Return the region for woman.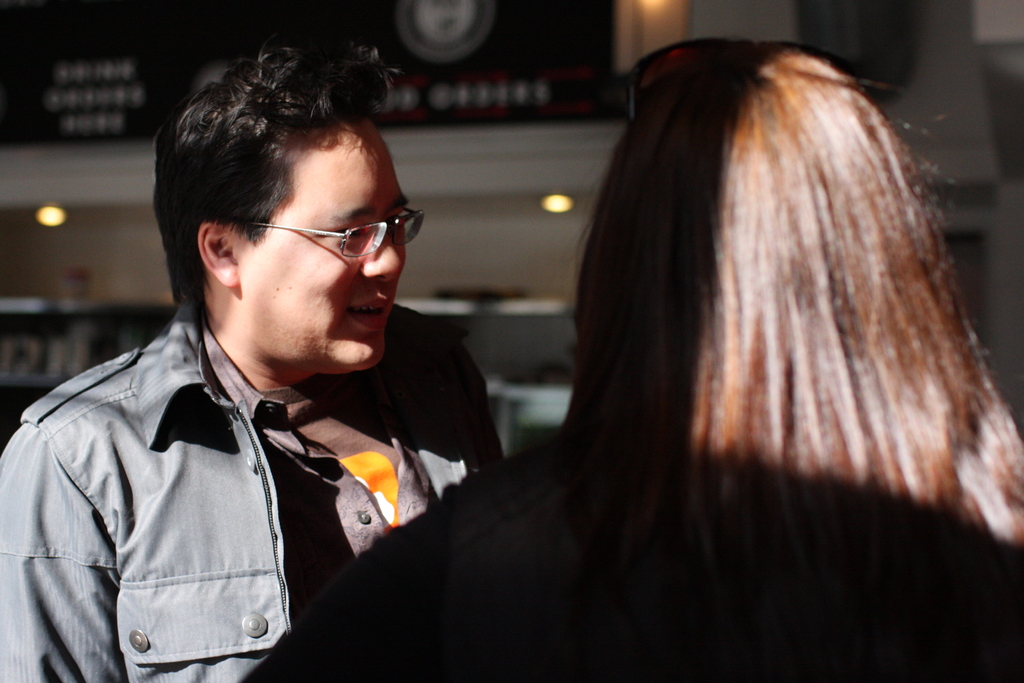
(left=359, top=27, right=1023, bottom=677).
